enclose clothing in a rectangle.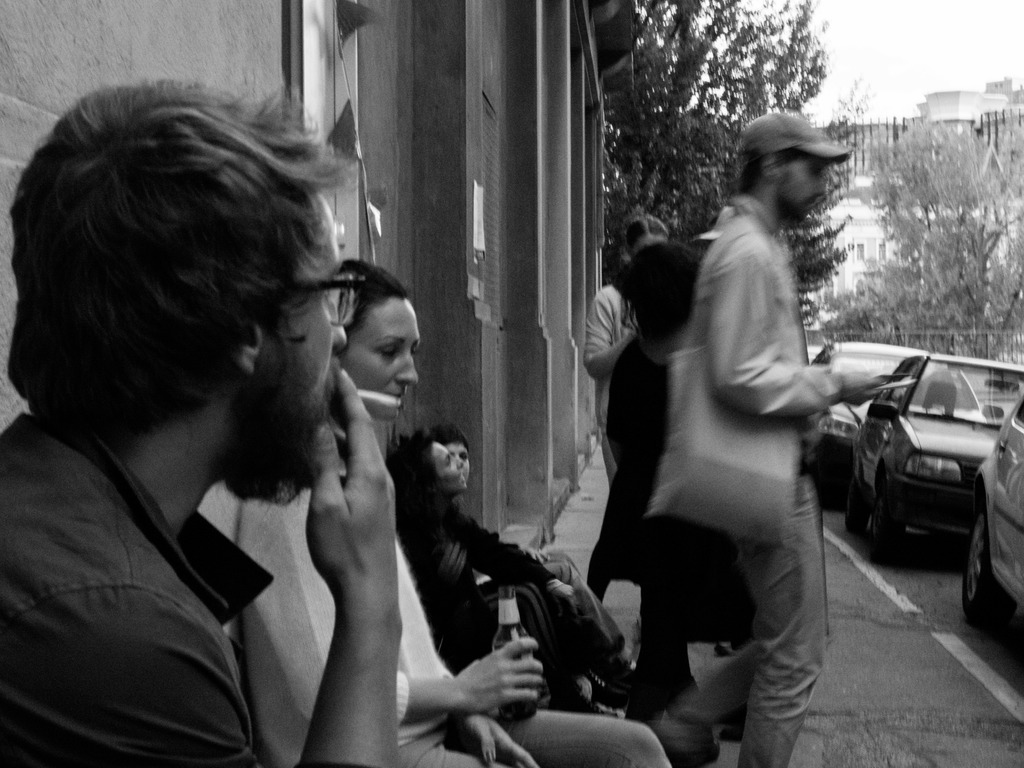
{"x1": 593, "y1": 331, "x2": 742, "y2": 640}.
